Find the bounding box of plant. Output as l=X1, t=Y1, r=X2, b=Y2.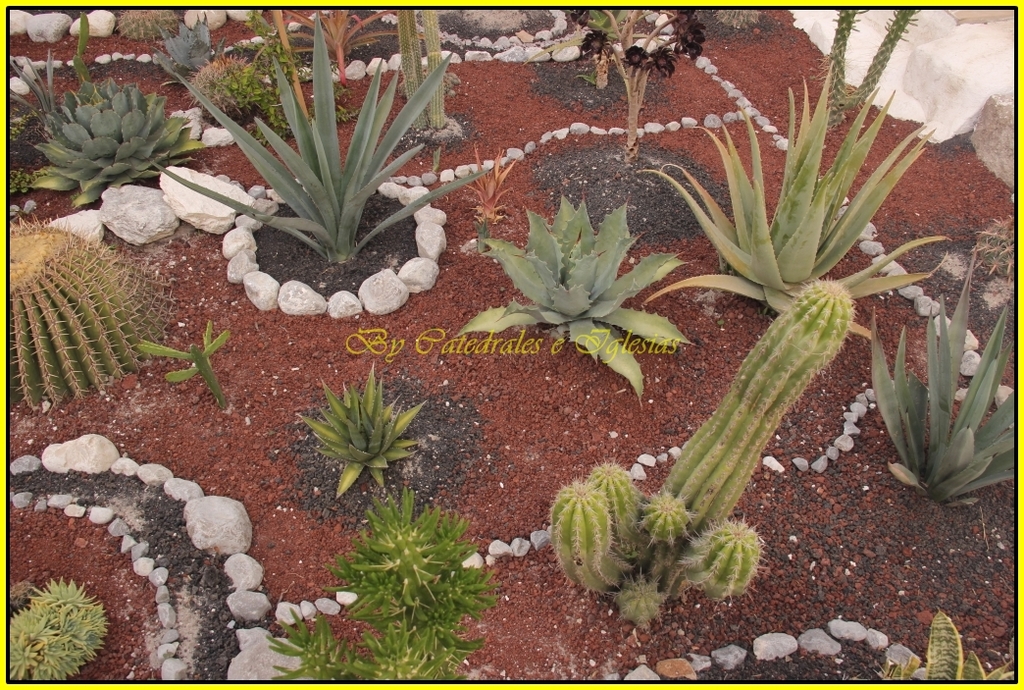
l=30, t=13, r=216, b=212.
